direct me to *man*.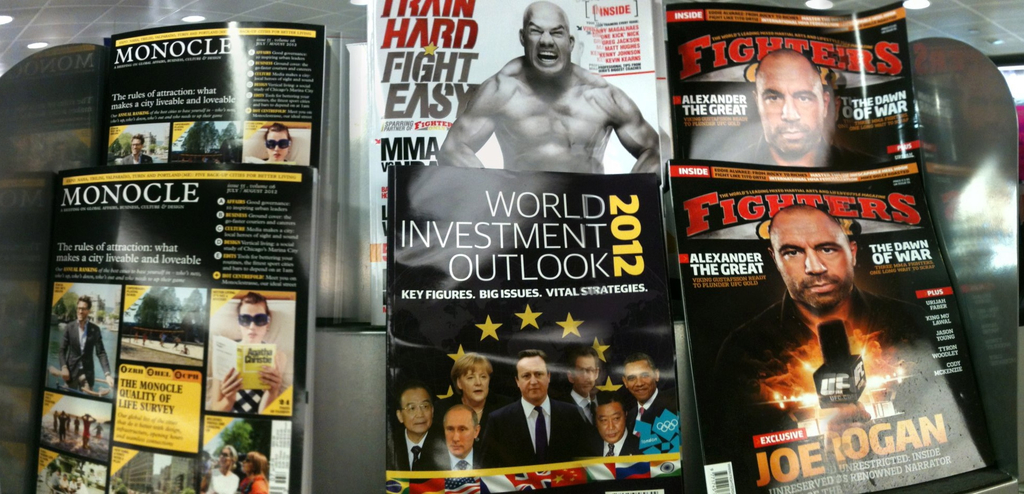
Direction: l=436, t=0, r=668, b=174.
